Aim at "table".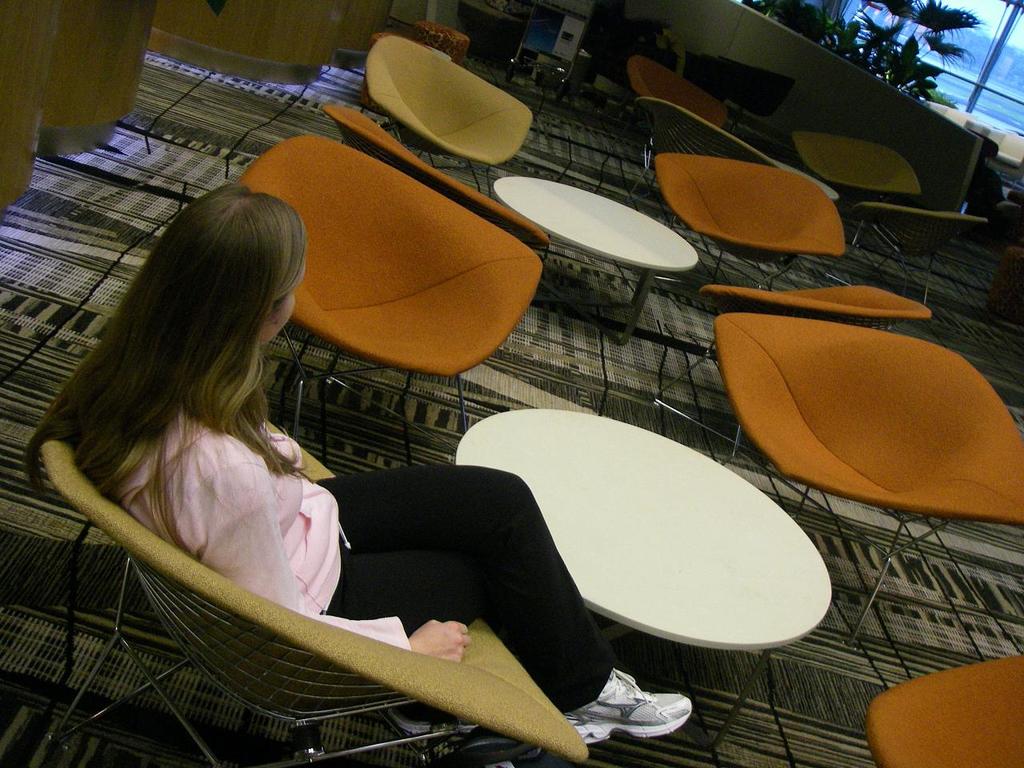
Aimed at left=438, top=398, right=908, bottom=720.
